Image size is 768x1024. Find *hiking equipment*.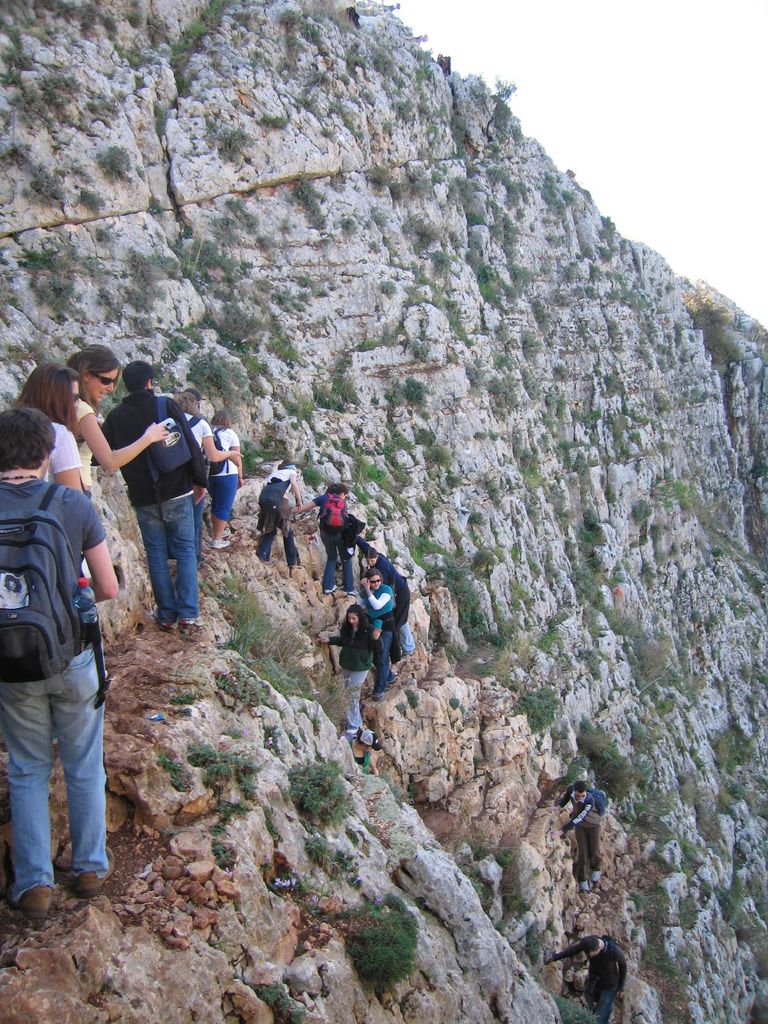
[324,584,342,593].
